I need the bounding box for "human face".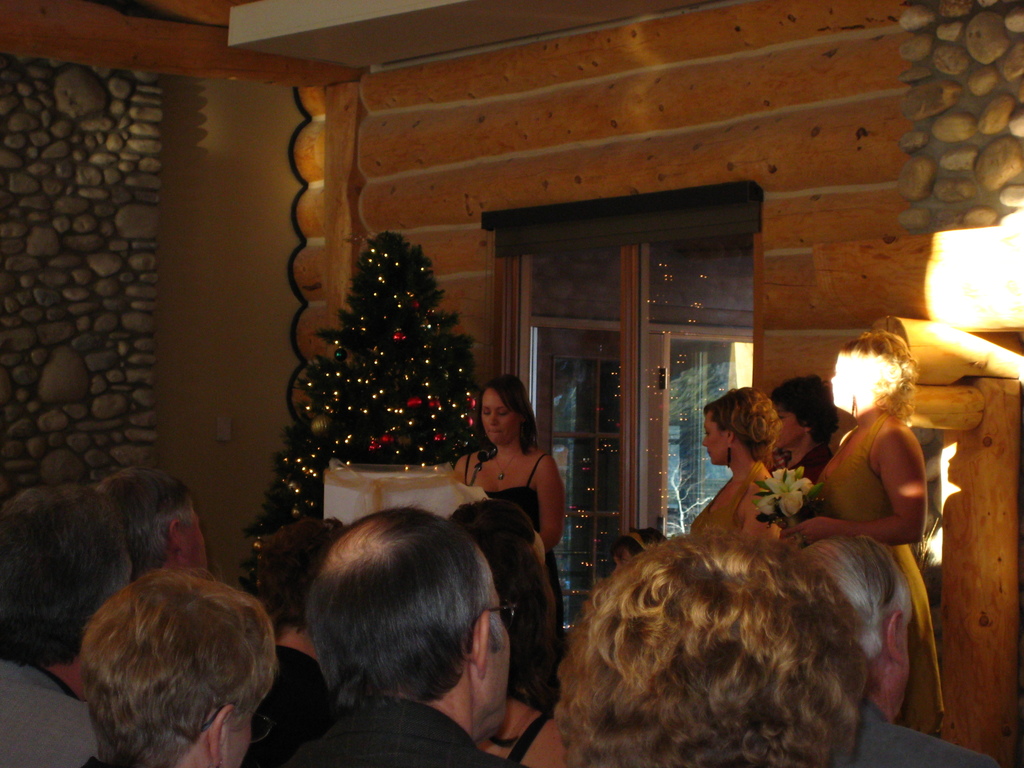
Here it is: detection(490, 597, 509, 735).
